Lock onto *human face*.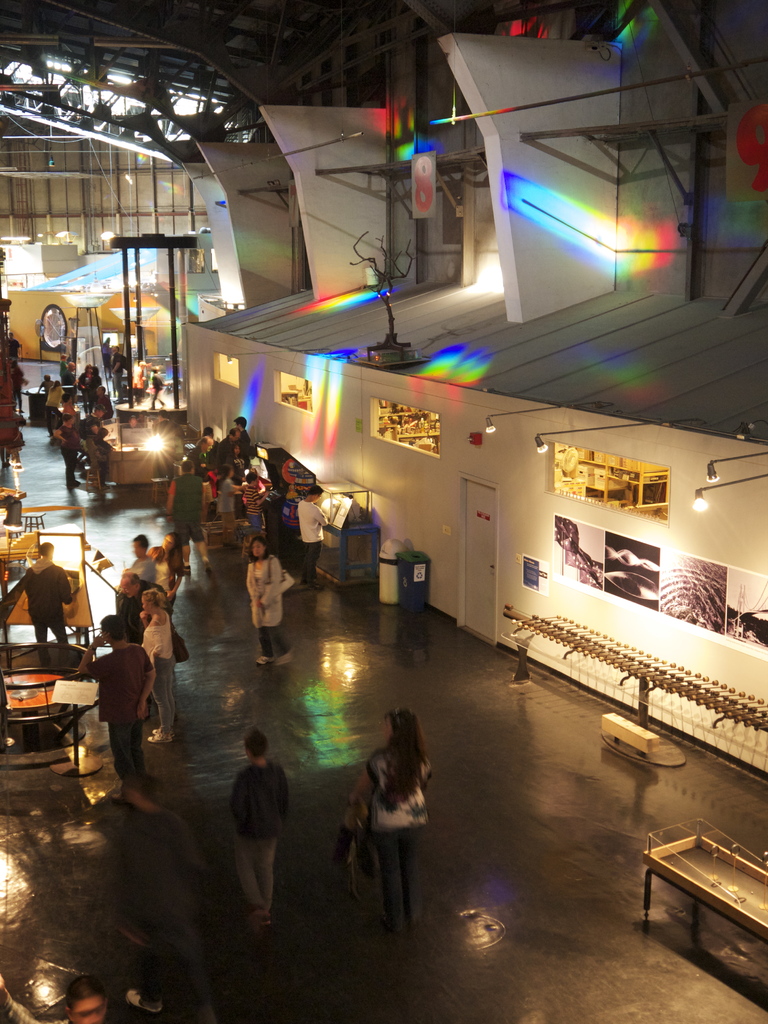
Locked: box(140, 596, 150, 618).
